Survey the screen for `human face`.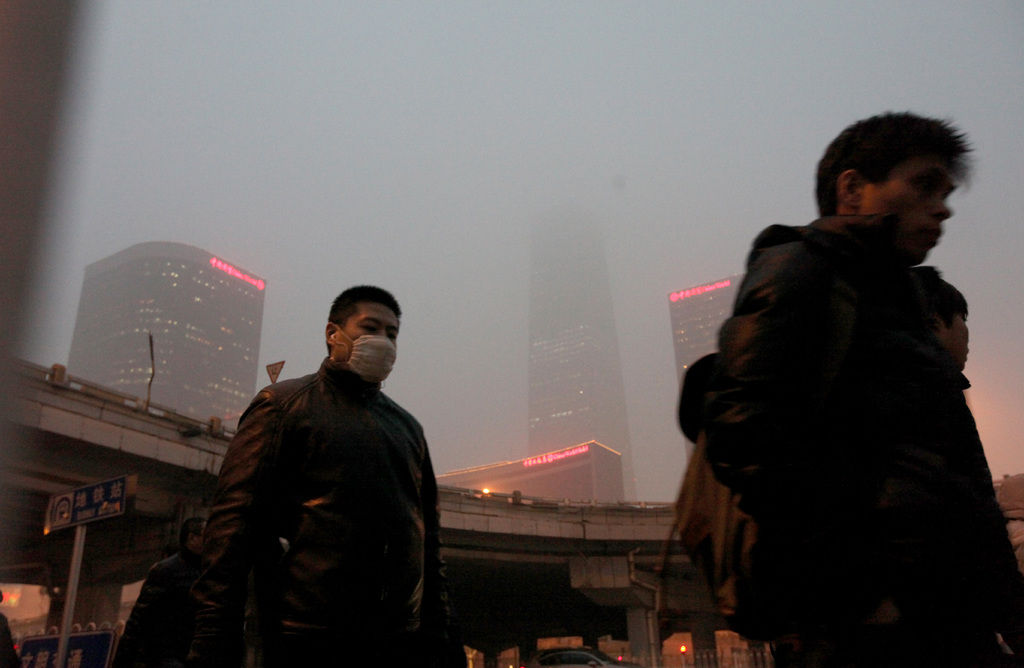
Survey found: [862, 155, 954, 263].
